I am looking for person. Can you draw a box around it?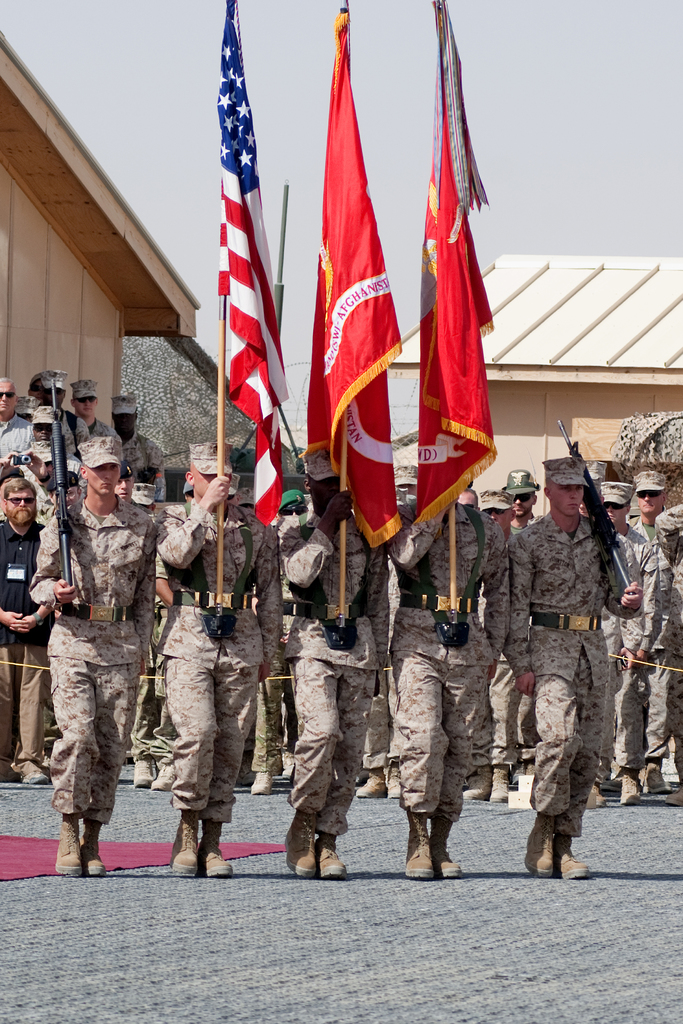
Sure, the bounding box is (279, 440, 391, 888).
